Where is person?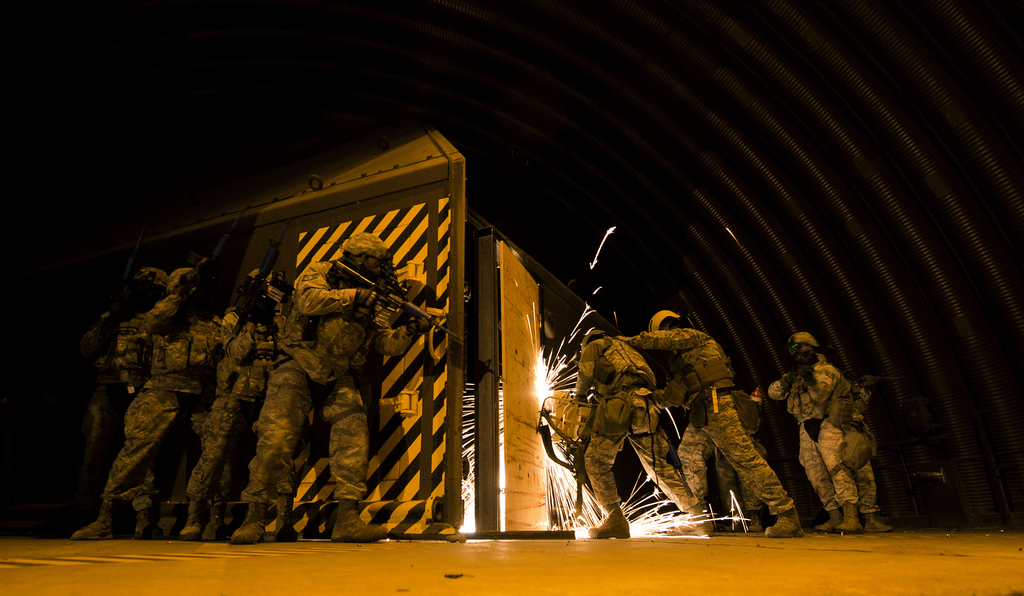
bbox=[781, 323, 874, 527].
